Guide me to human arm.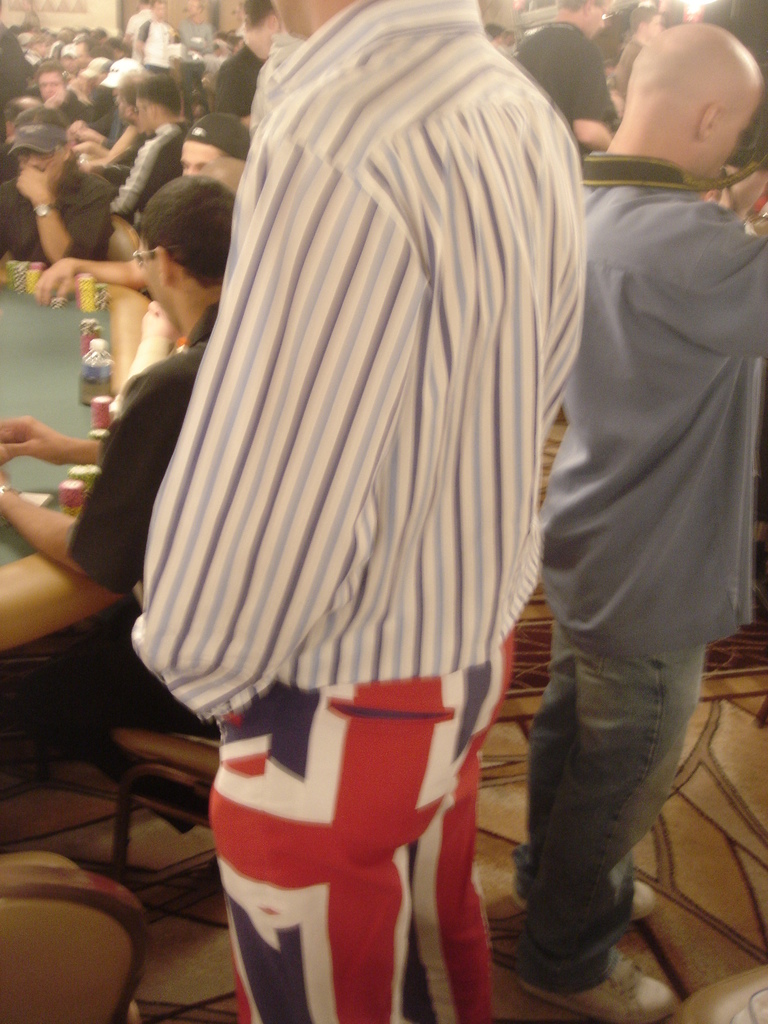
Guidance: {"x1": 121, "y1": 134, "x2": 429, "y2": 714}.
